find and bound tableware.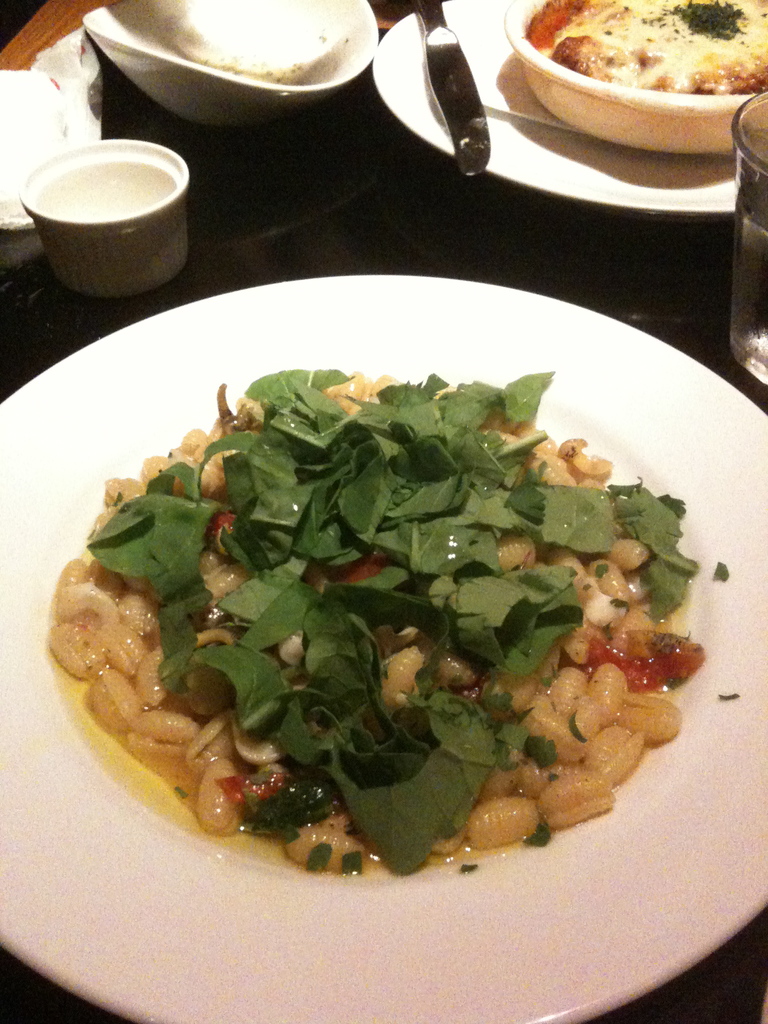
Bound: left=74, top=0, right=375, bottom=128.
